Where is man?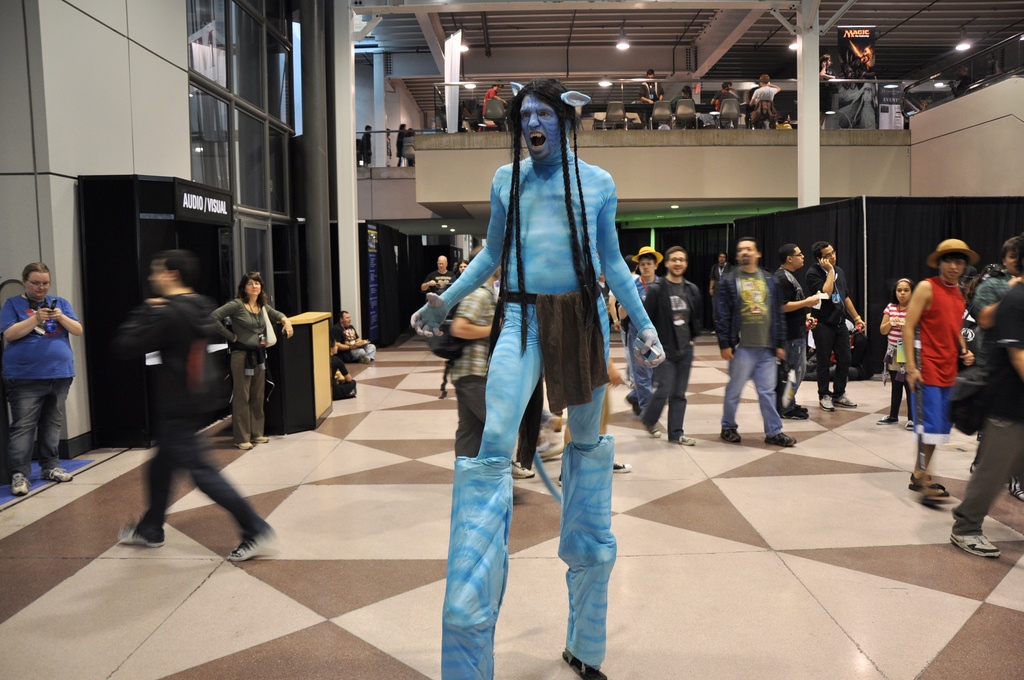
l=335, t=307, r=380, b=369.
